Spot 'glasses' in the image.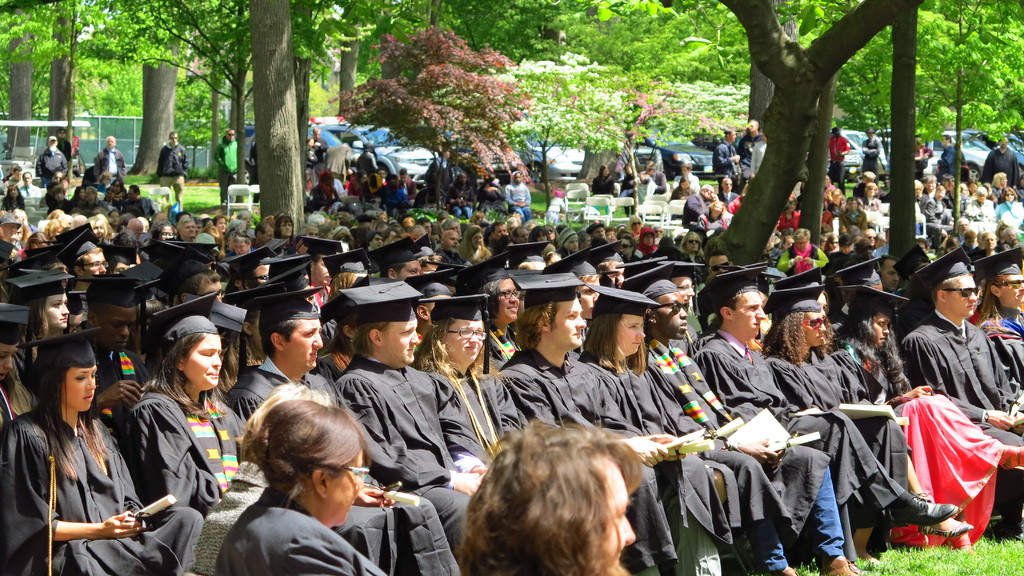
'glasses' found at (left=802, top=317, right=828, bottom=330).
